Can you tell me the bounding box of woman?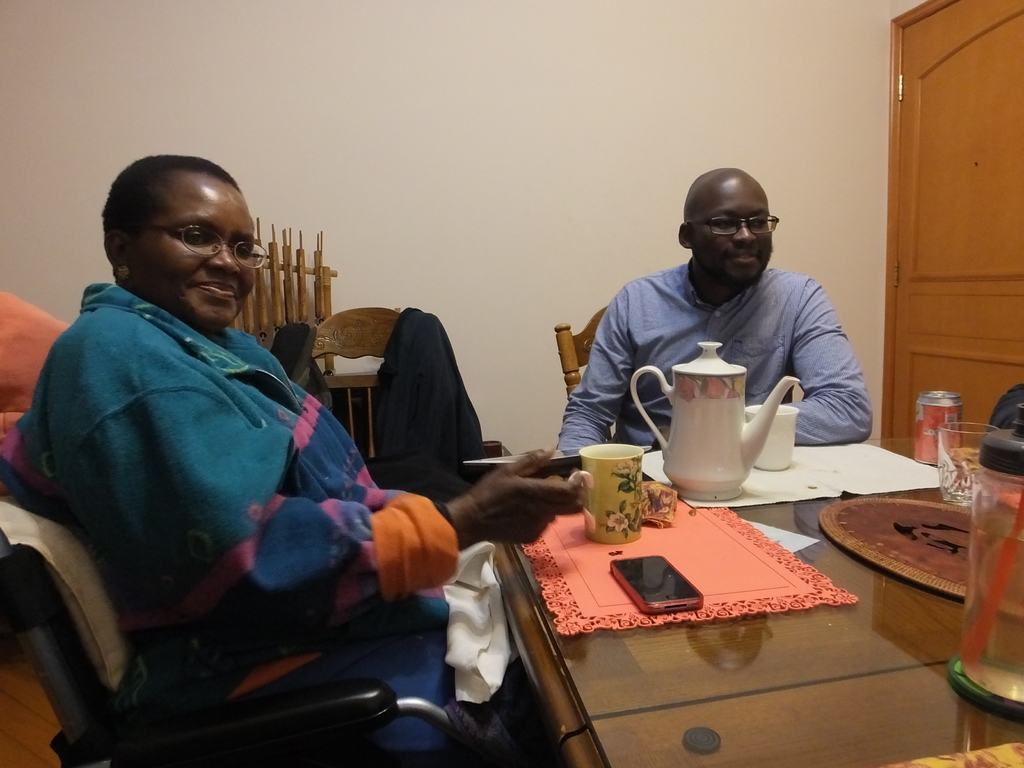
rect(3, 156, 589, 767).
